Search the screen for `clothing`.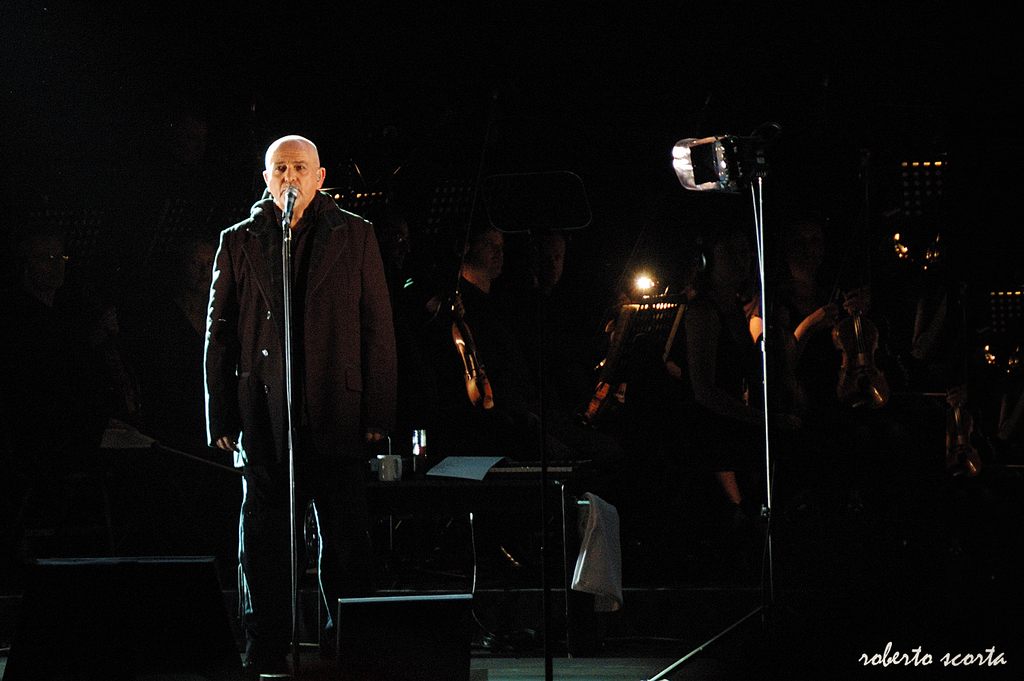
Found at (x1=193, y1=180, x2=406, y2=627).
